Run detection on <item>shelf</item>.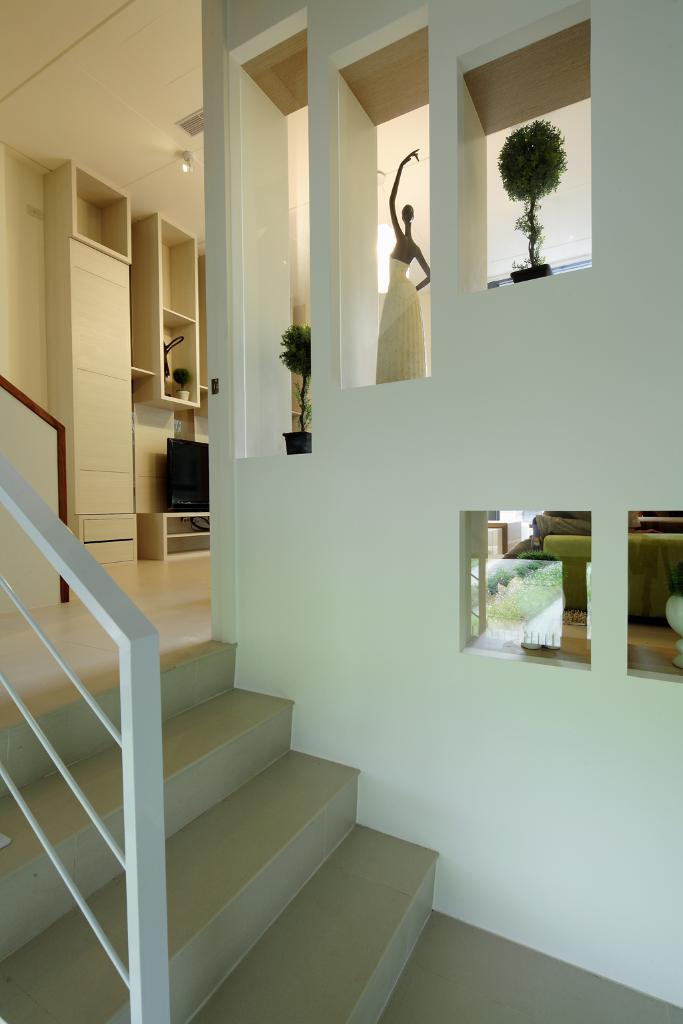
Result: Rect(225, 34, 364, 444).
